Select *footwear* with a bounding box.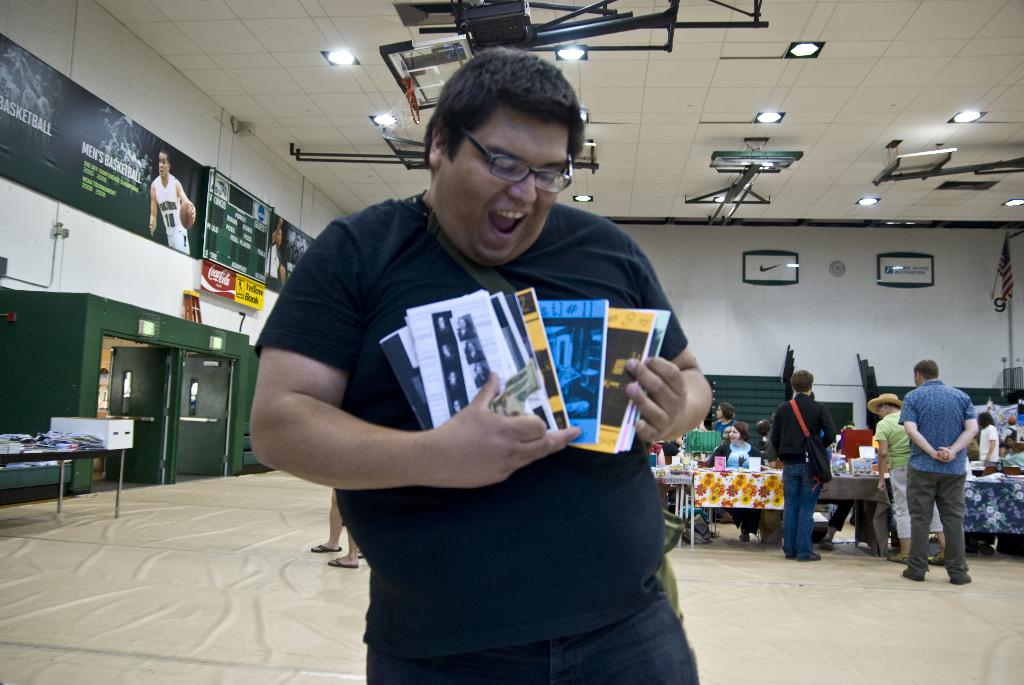
region(791, 552, 821, 564).
